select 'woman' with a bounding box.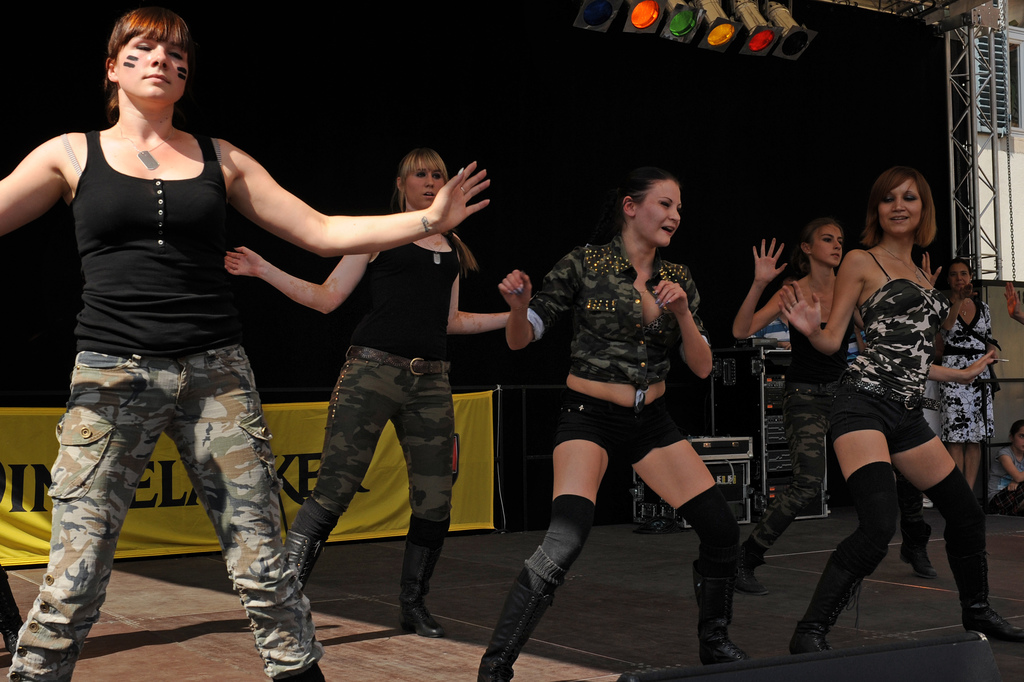
933 258 998 486.
